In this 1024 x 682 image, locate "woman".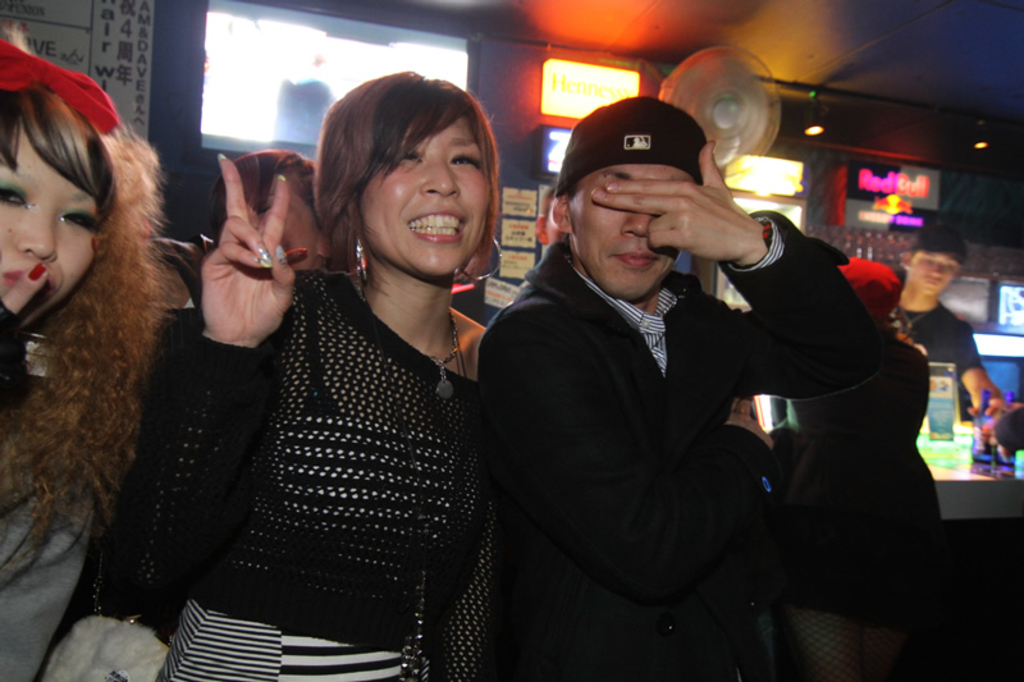
Bounding box: l=95, t=68, r=495, b=681.
